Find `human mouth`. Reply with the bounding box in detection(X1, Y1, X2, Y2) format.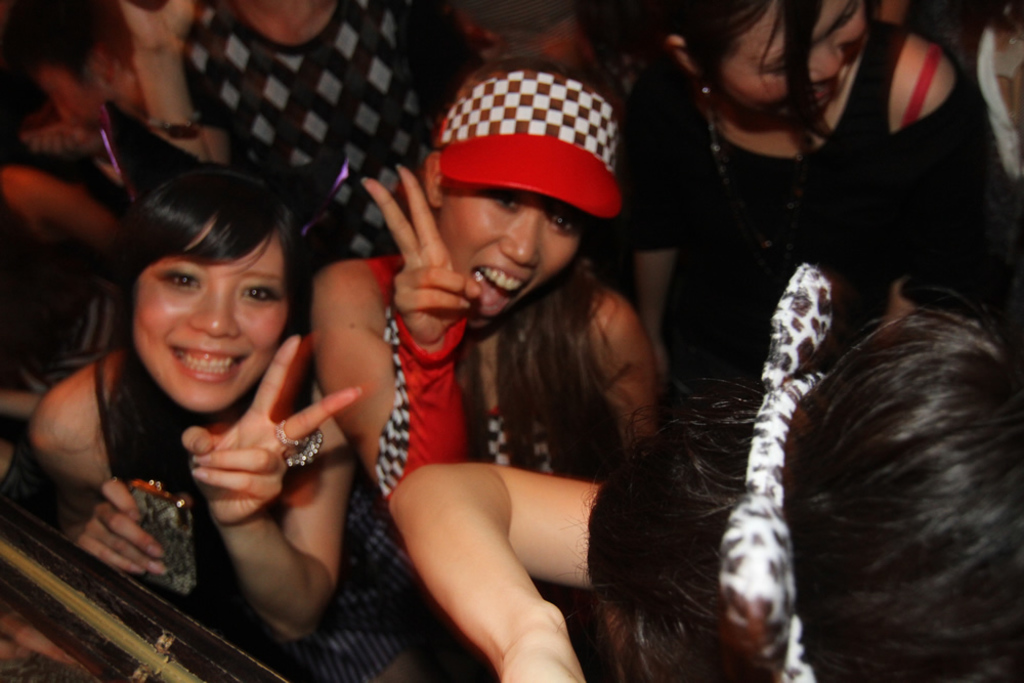
detection(167, 347, 245, 382).
